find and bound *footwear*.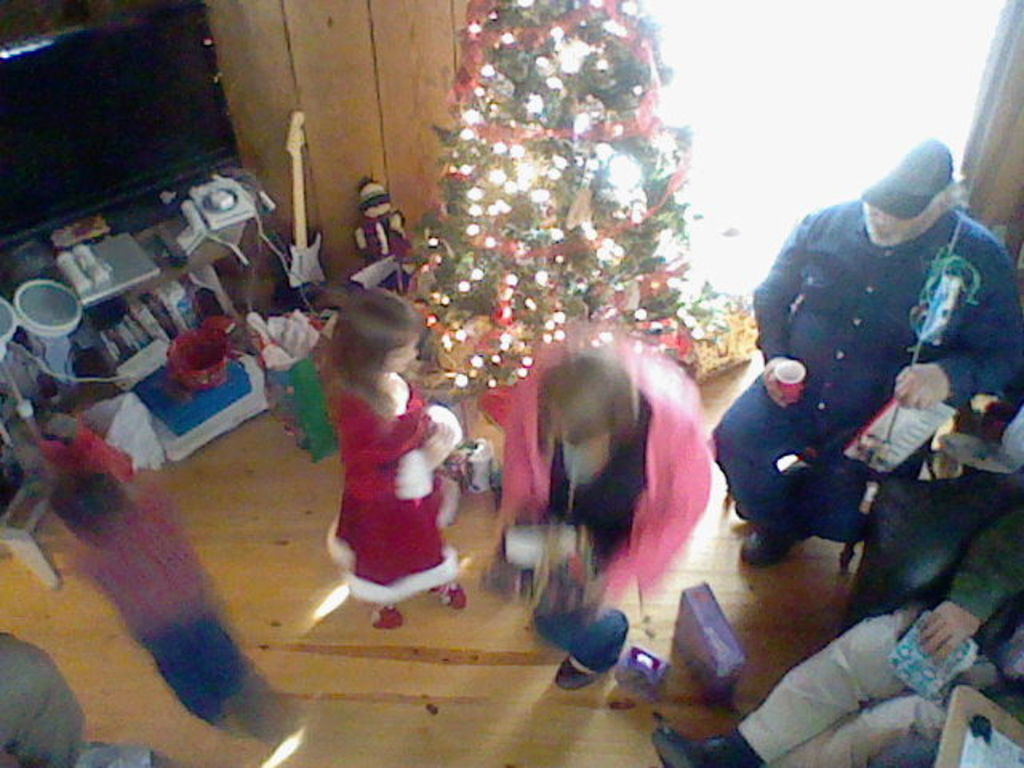
Bound: bbox(646, 720, 699, 766).
